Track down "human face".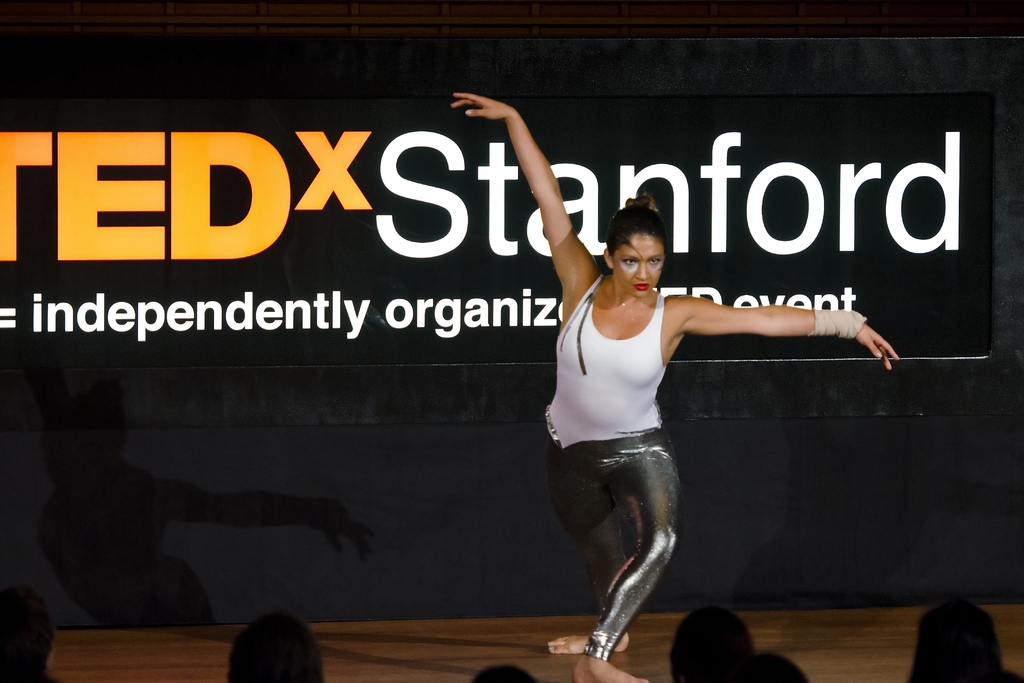
Tracked to bbox(613, 235, 663, 298).
